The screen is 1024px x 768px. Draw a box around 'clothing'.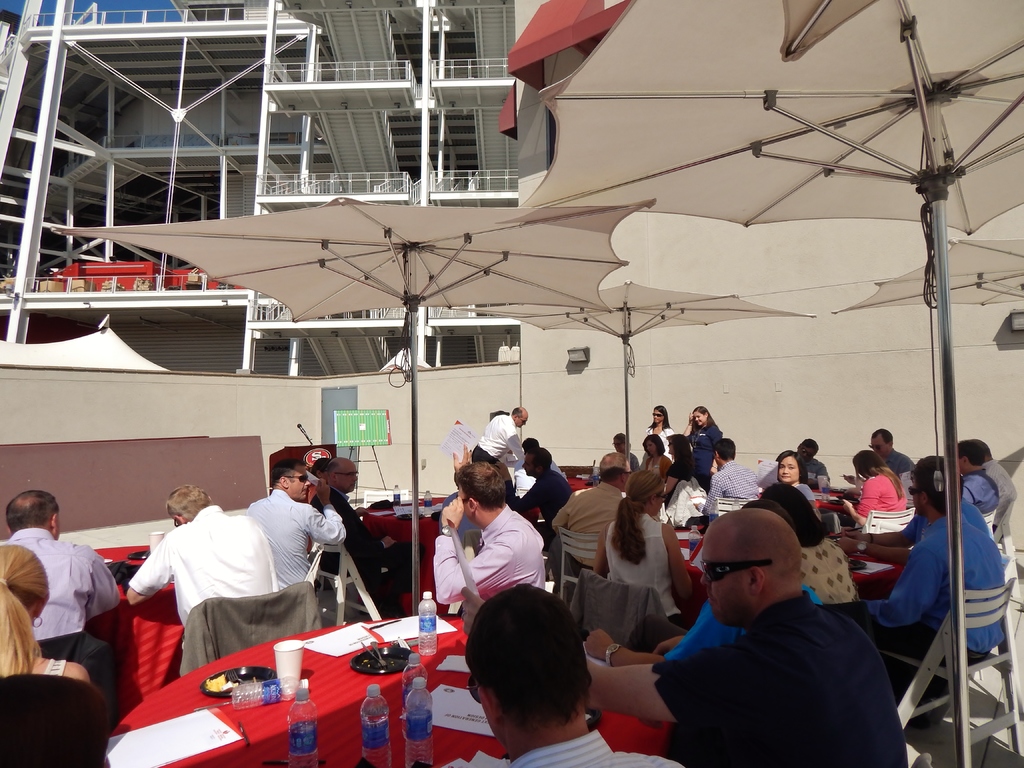
979,458,1019,536.
